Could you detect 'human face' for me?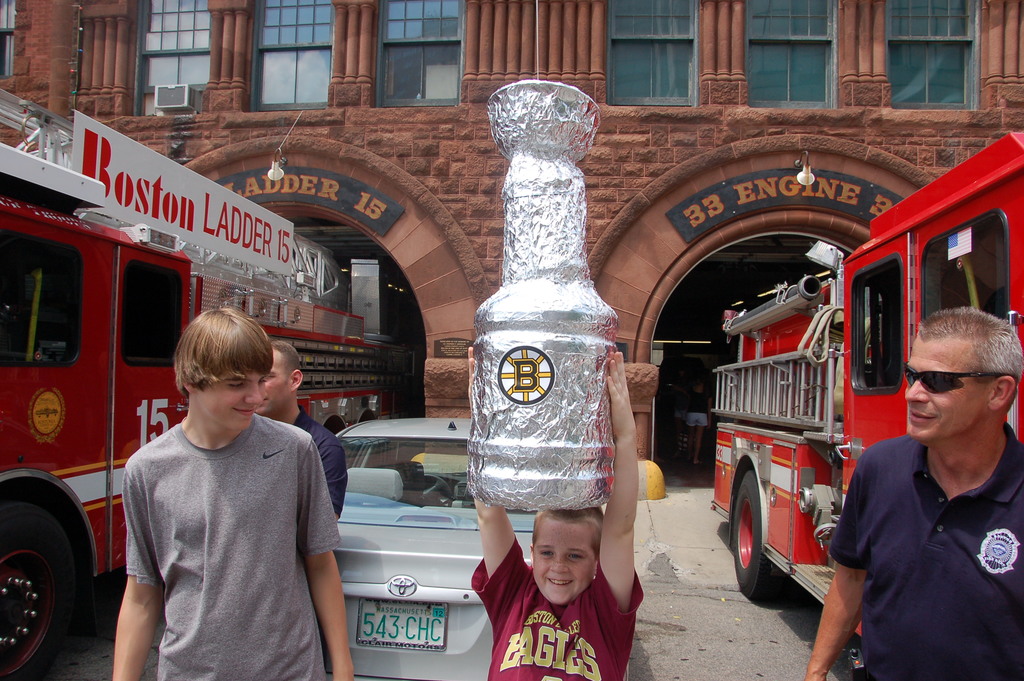
Detection result: [left=193, top=375, right=260, bottom=429].
